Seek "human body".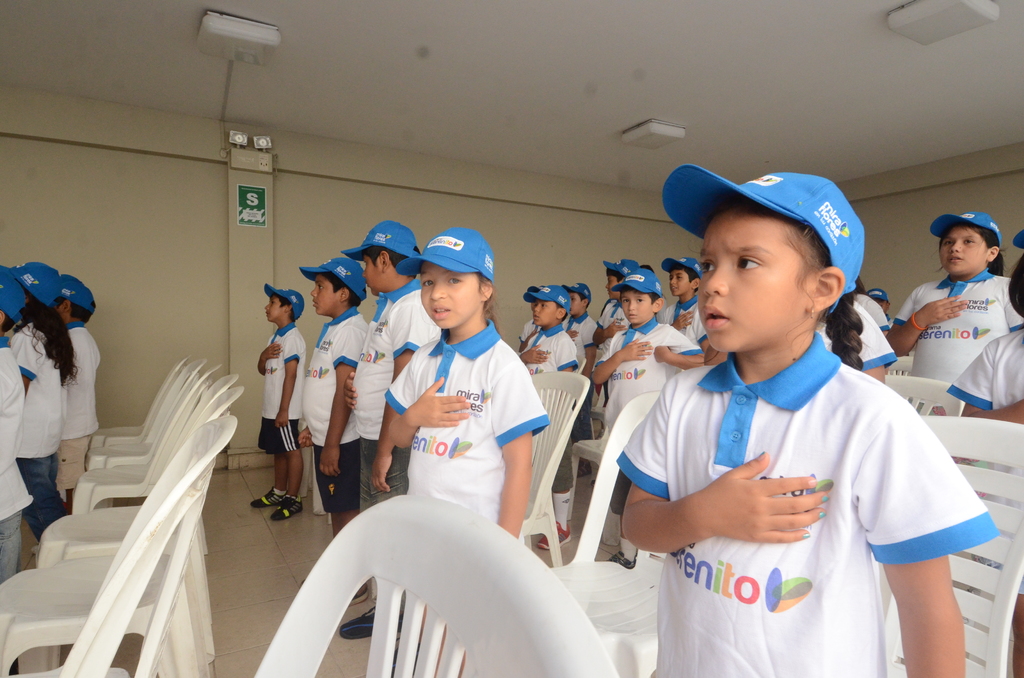
select_region(9, 319, 72, 553).
